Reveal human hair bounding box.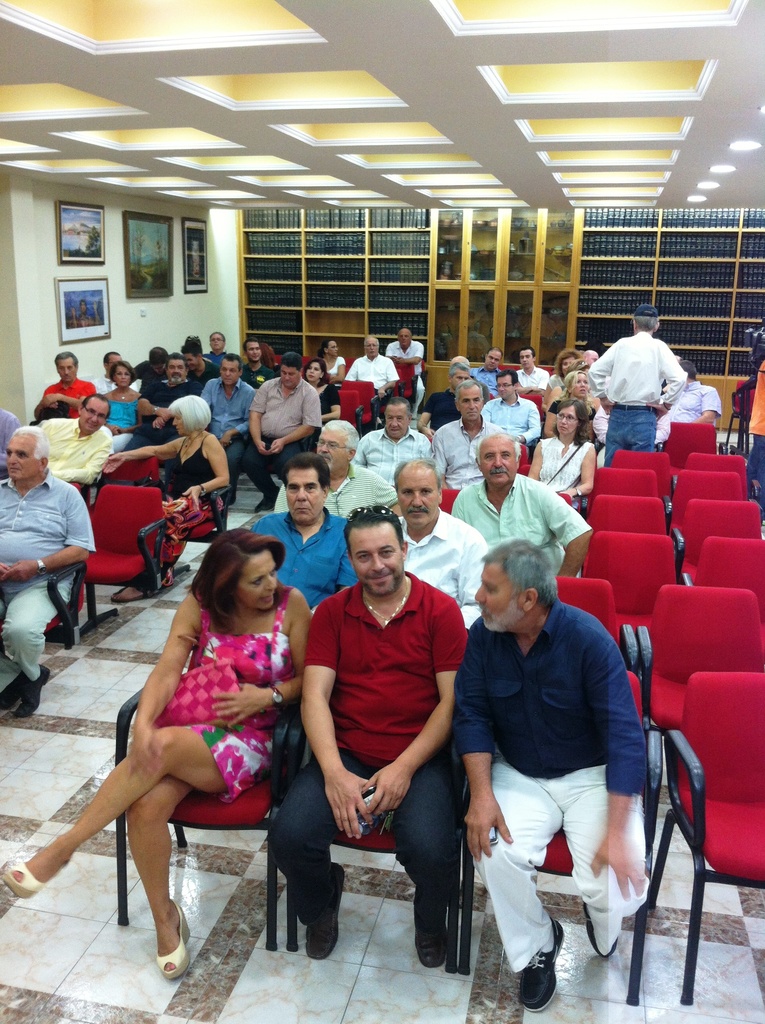
Revealed: 280,351,296,378.
